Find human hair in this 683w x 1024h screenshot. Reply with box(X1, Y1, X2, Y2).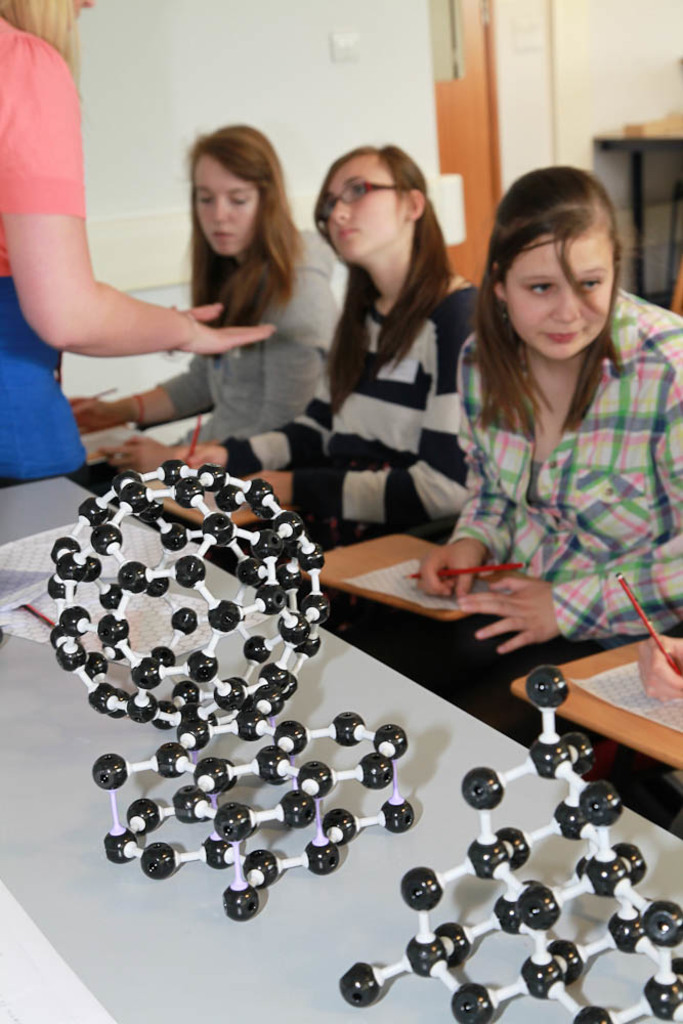
box(470, 160, 629, 443).
